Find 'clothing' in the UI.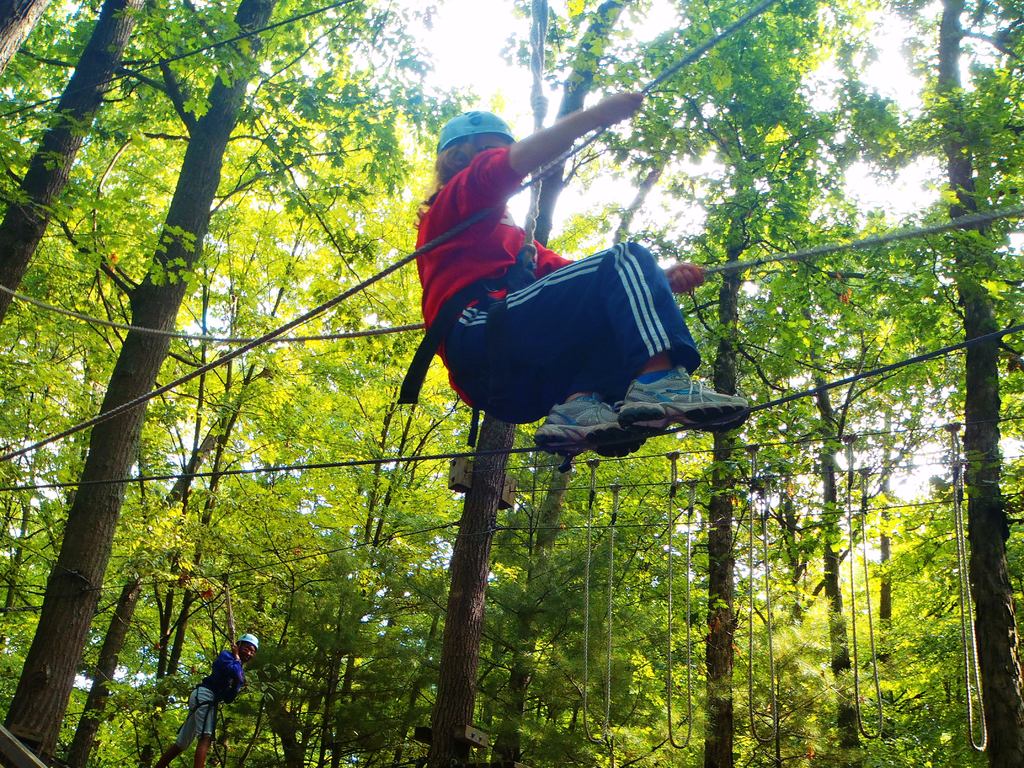
UI element at crop(172, 645, 244, 753).
